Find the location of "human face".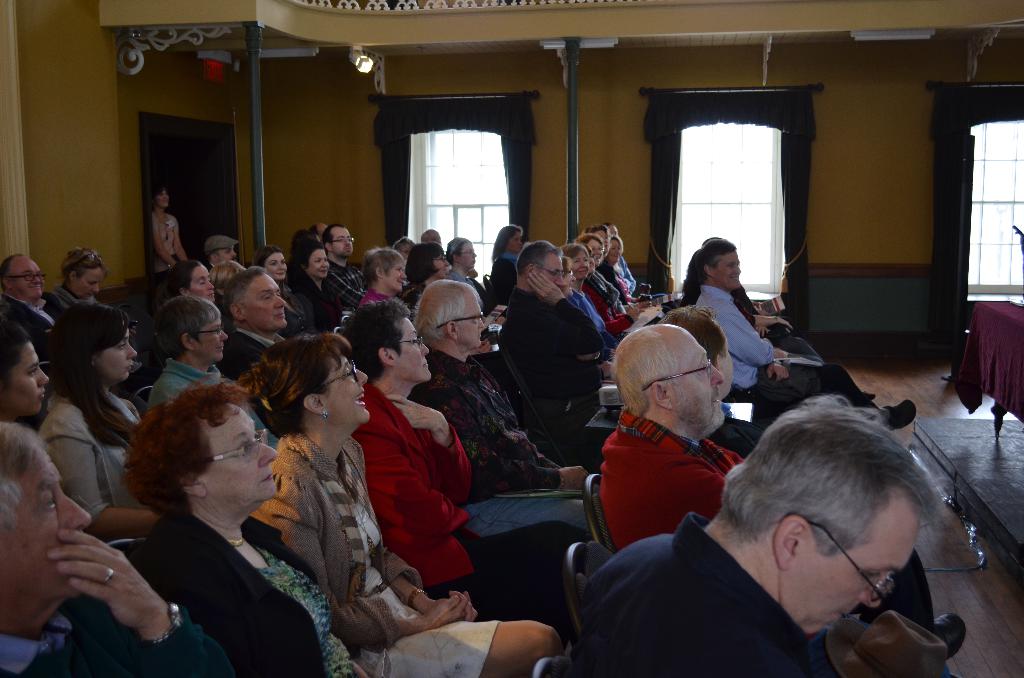
Location: {"x1": 717, "y1": 254, "x2": 740, "y2": 282}.
